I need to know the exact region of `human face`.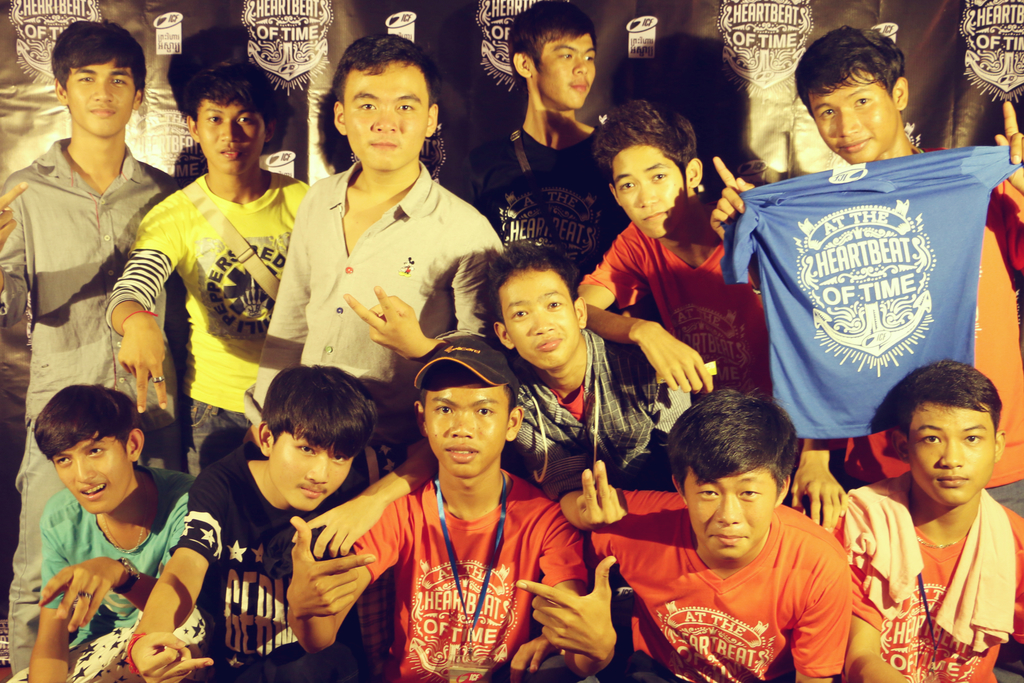
Region: [left=197, top=89, right=266, bottom=178].
